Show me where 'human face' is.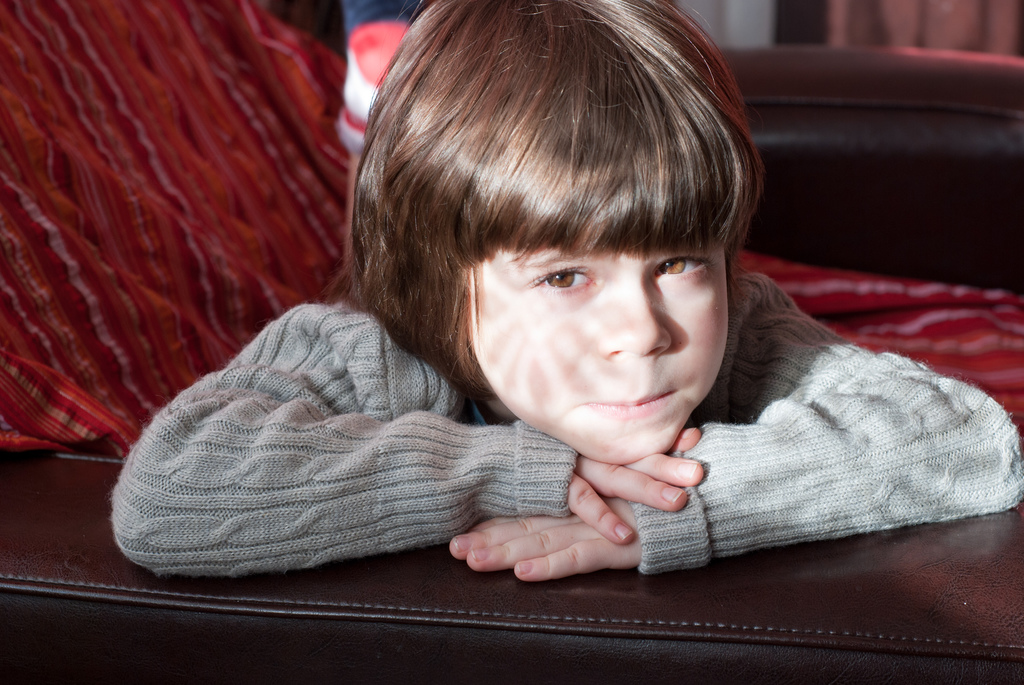
'human face' is at {"left": 467, "top": 236, "right": 728, "bottom": 462}.
